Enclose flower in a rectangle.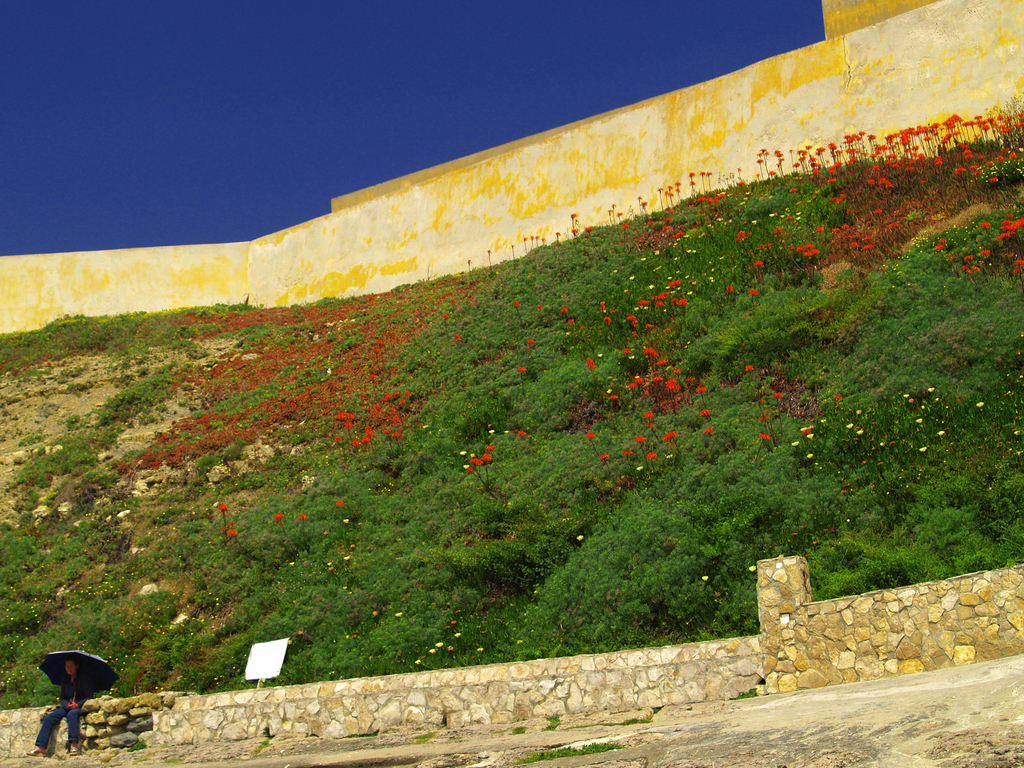
l=335, t=500, r=342, b=509.
